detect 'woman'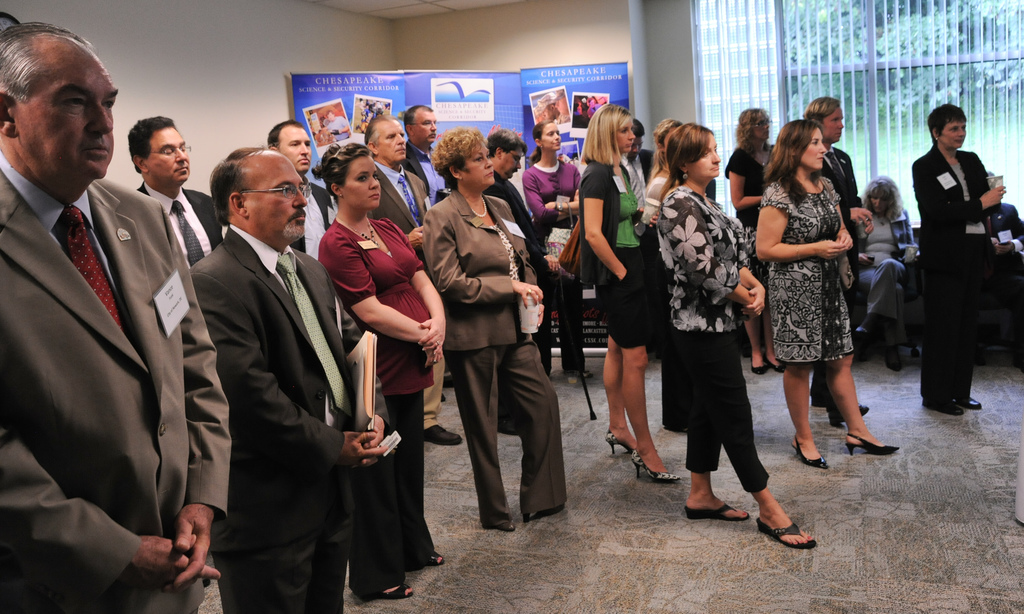
Rect(515, 119, 589, 380)
